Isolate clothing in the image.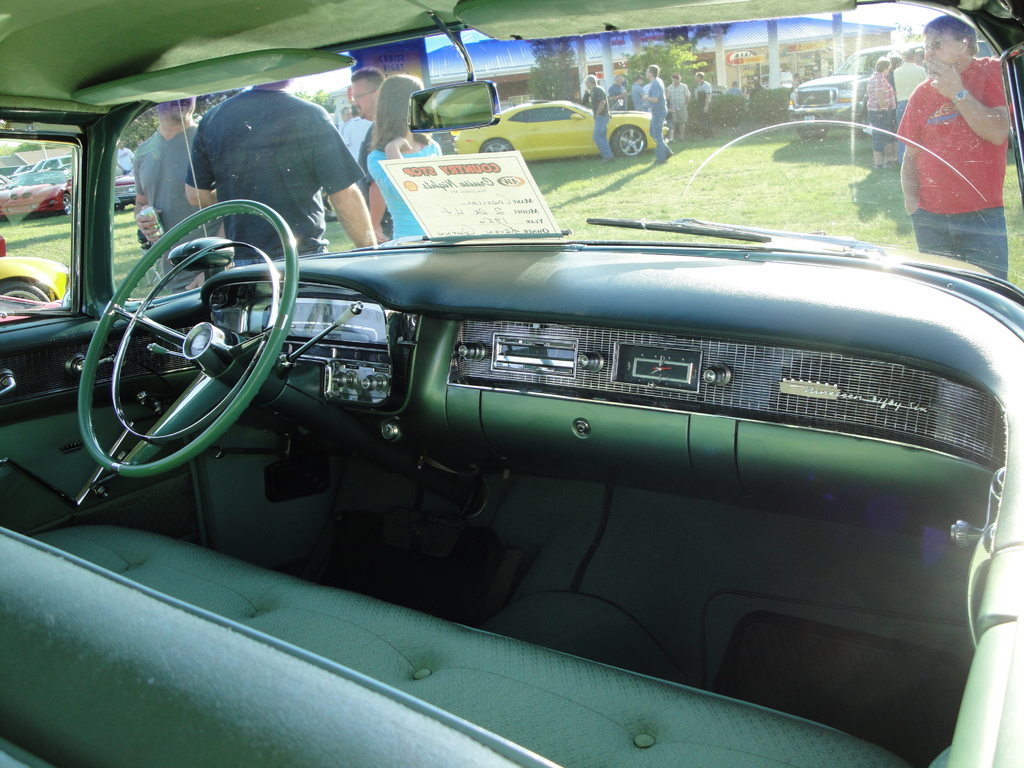
Isolated region: crop(606, 79, 630, 113).
